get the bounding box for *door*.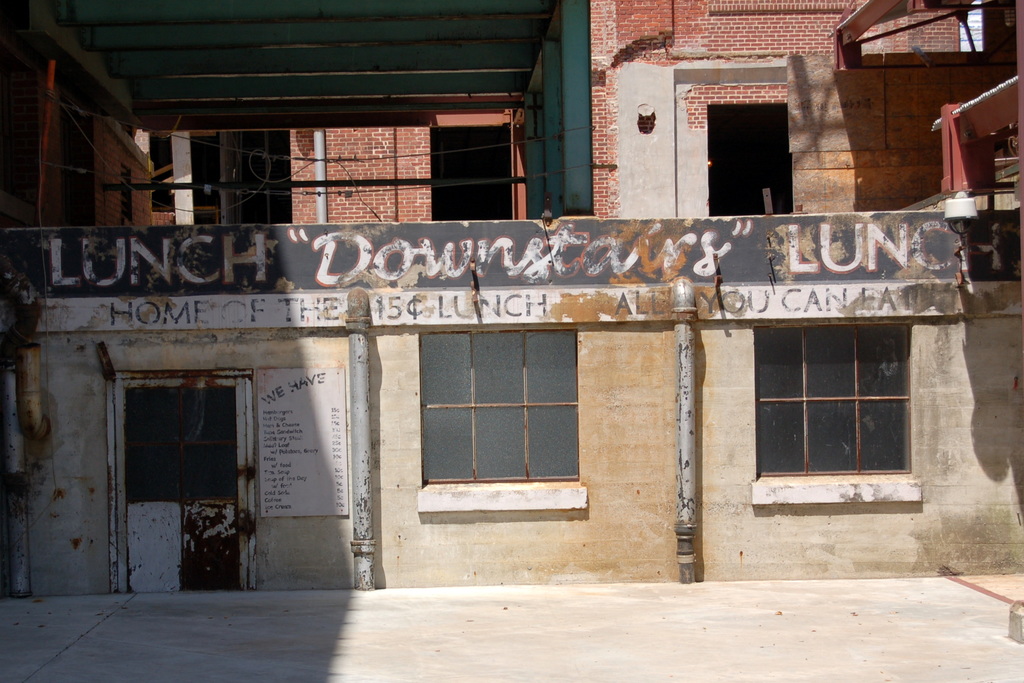
114 356 246 561.
